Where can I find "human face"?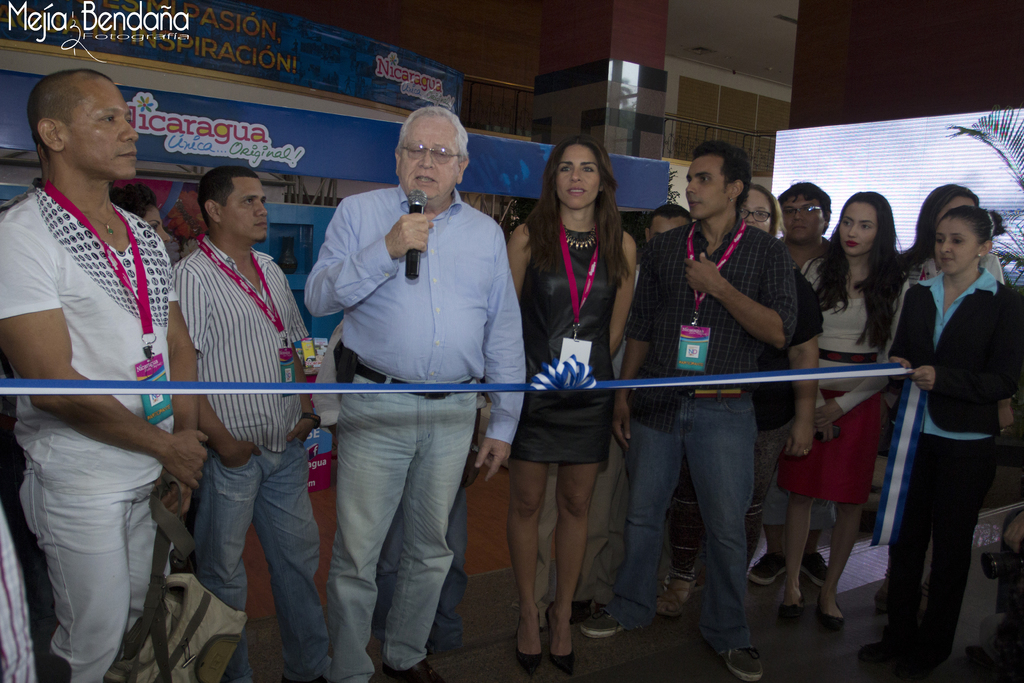
You can find it at (554,144,600,210).
